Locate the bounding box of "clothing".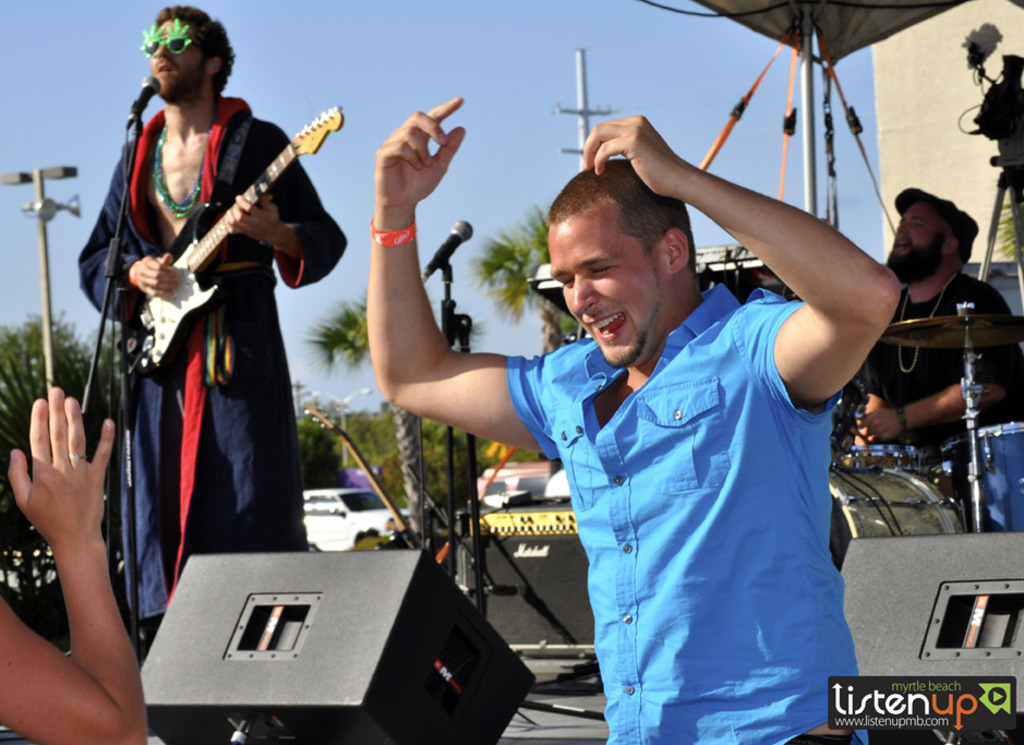
Bounding box: 535:185:901:726.
